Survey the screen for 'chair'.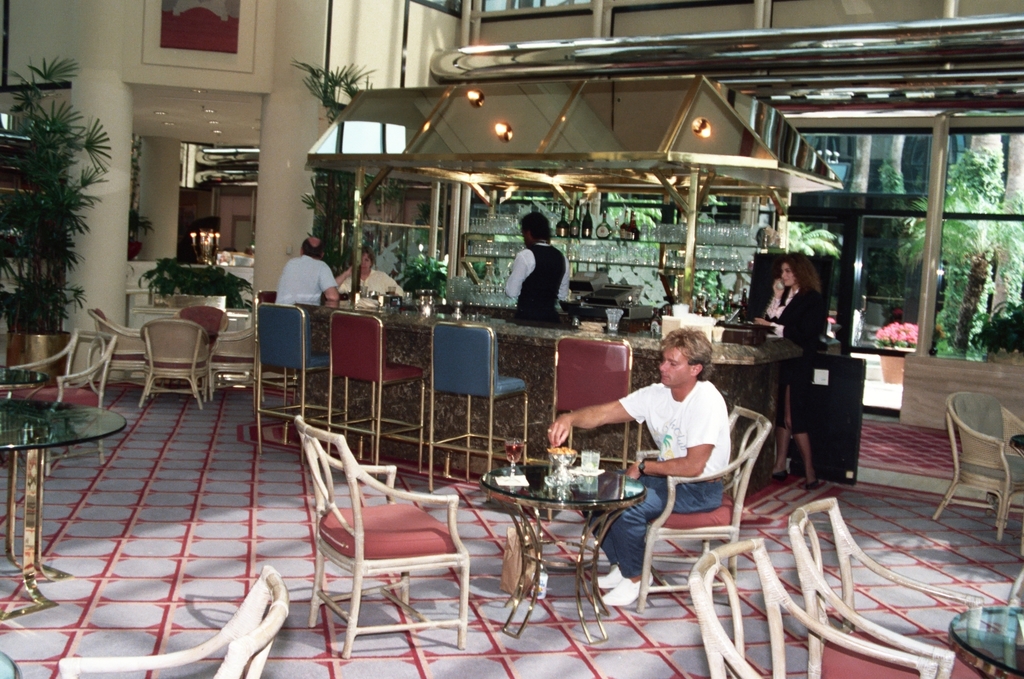
Survey found: [546, 329, 652, 481].
